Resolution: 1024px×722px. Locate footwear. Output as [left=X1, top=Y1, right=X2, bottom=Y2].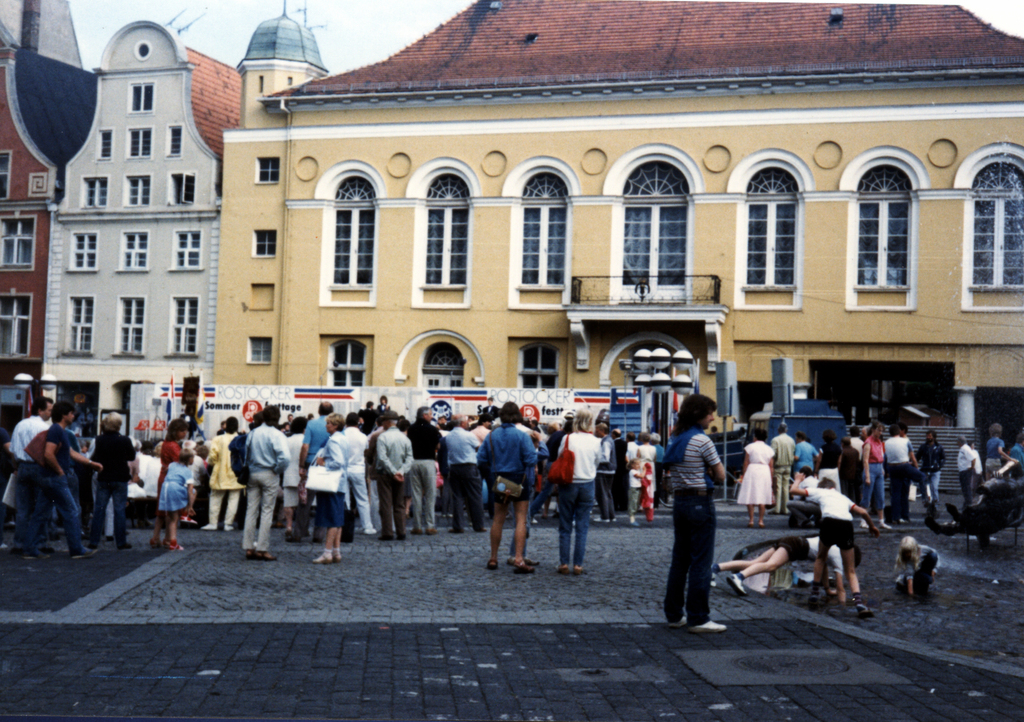
[left=15, top=545, right=21, bottom=552].
